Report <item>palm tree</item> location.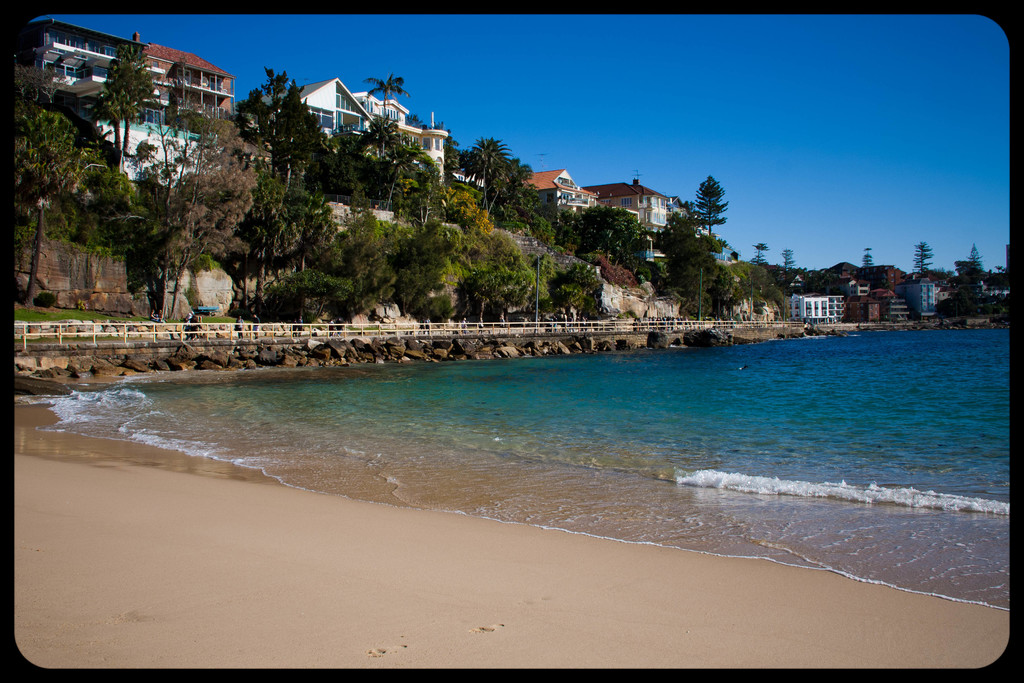
Report: 466,120,529,209.
